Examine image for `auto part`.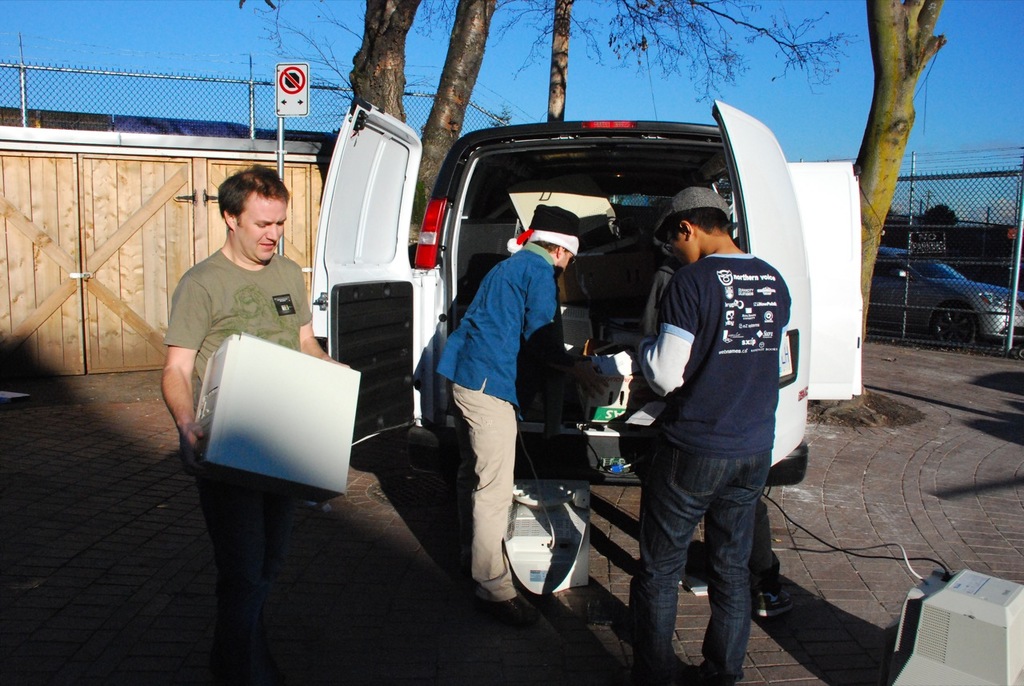
Examination result: 928,295,981,351.
